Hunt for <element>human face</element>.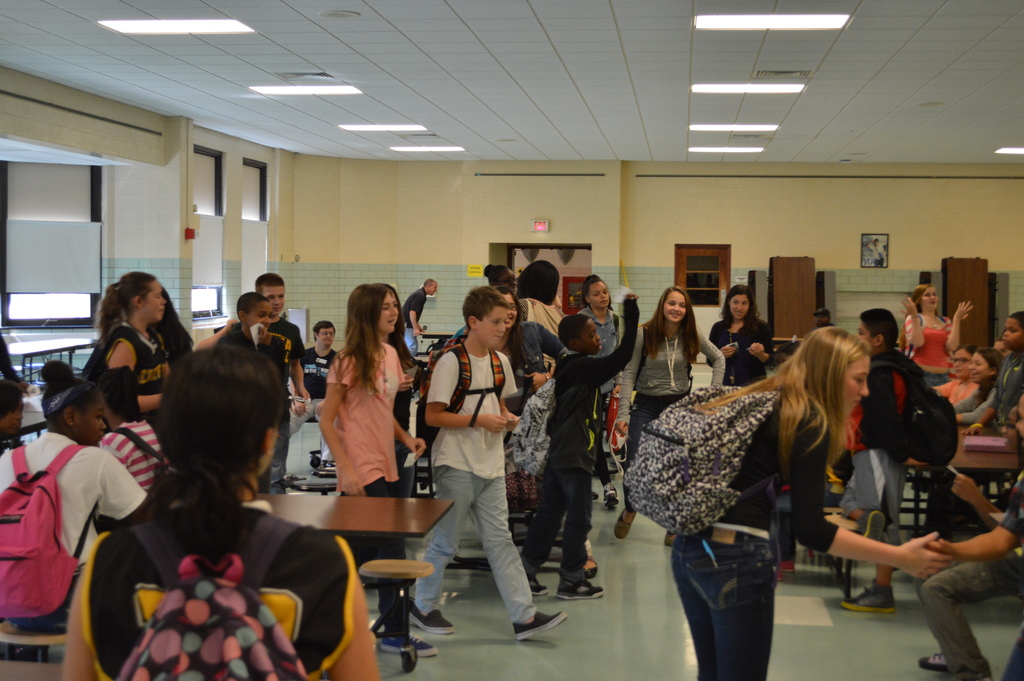
Hunted down at 376:293:397:332.
